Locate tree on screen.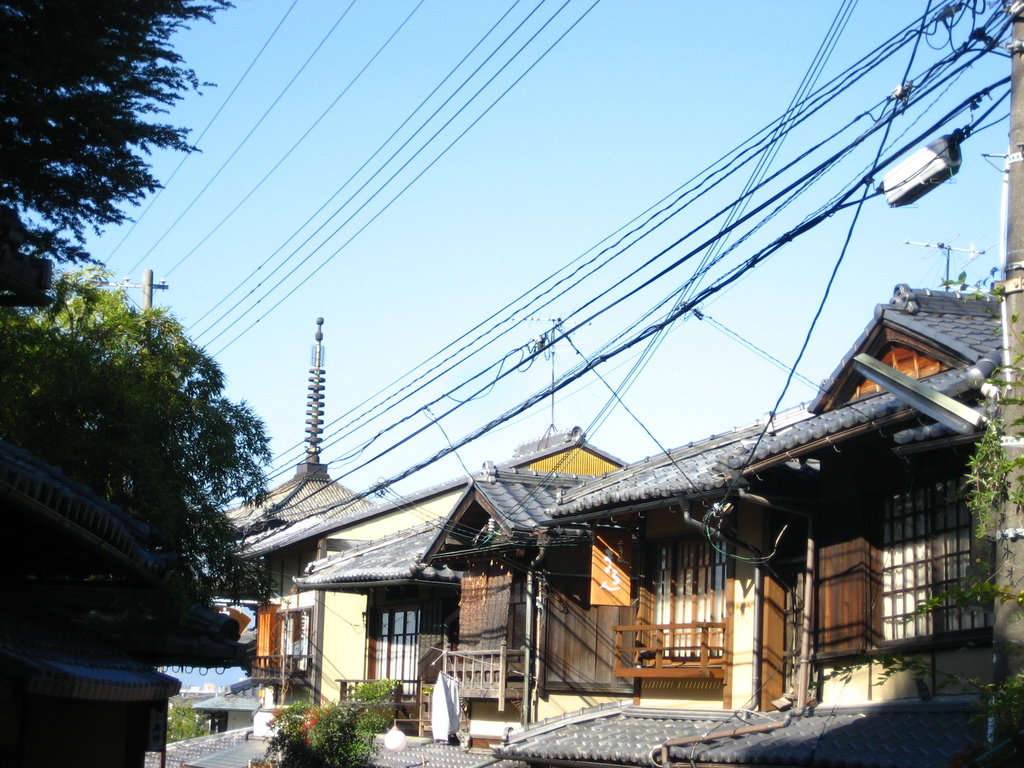
On screen at (269, 676, 419, 767).
